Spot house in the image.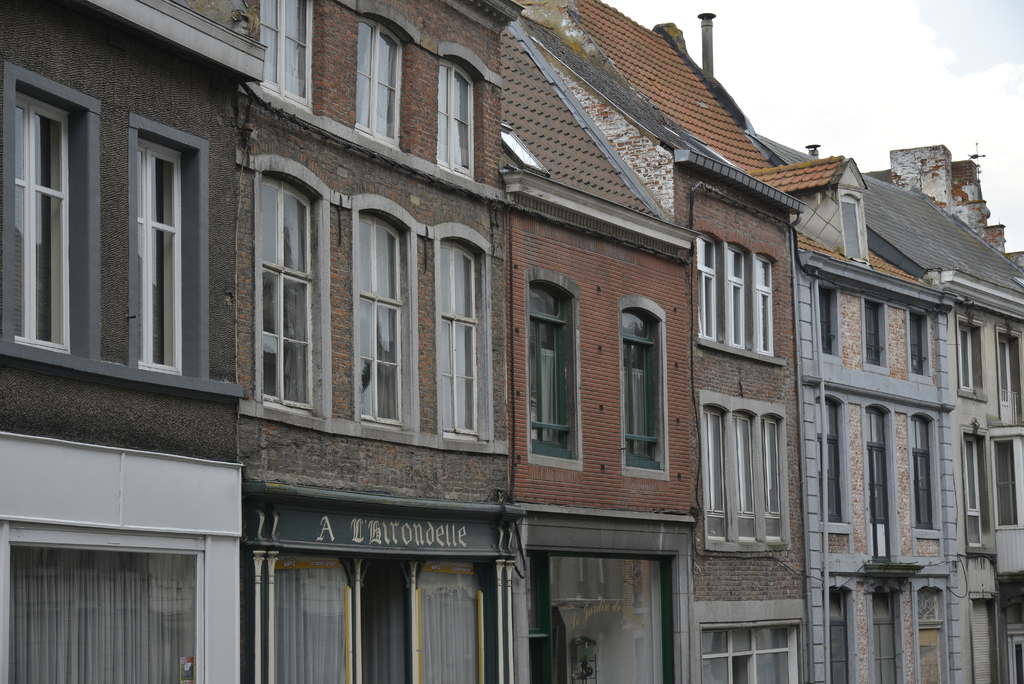
house found at [514,19,703,678].
